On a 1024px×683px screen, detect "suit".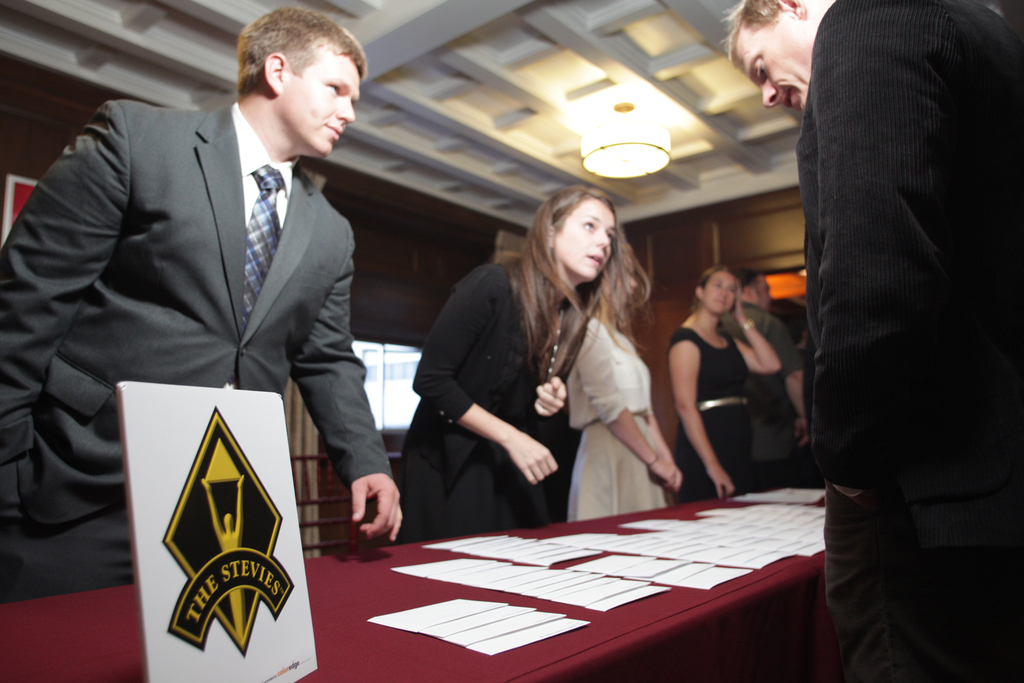
bbox=(808, 0, 1023, 682).
